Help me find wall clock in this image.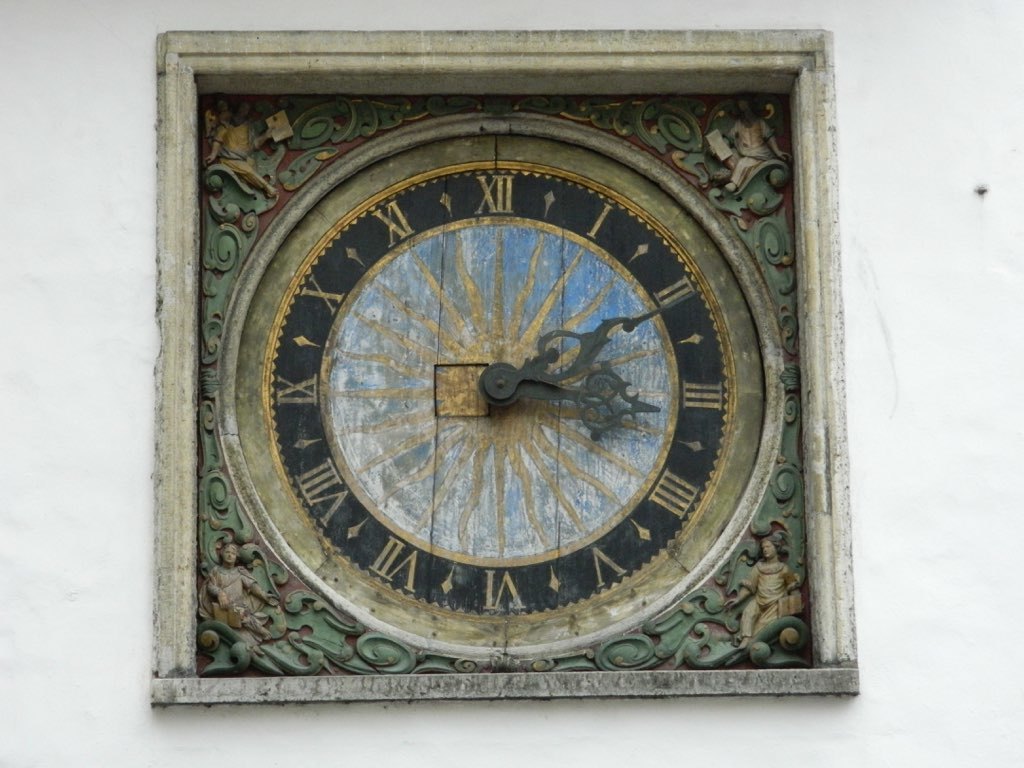
Found it: 190, 116, 754, 723.
